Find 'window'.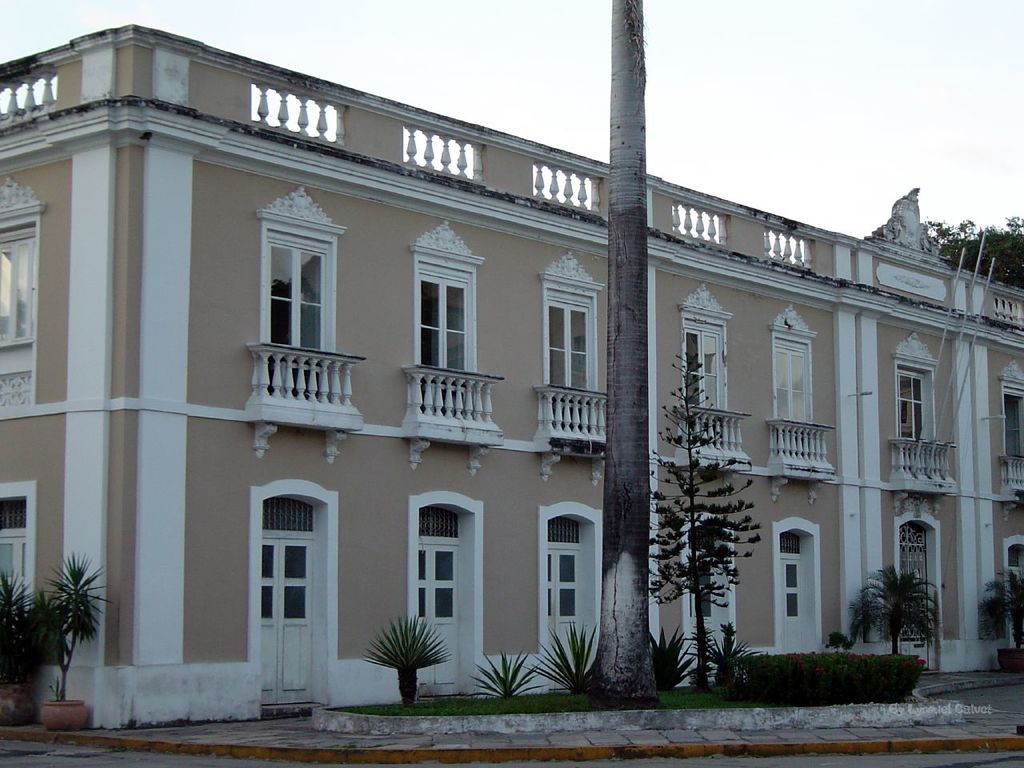
251:214:339:419.
